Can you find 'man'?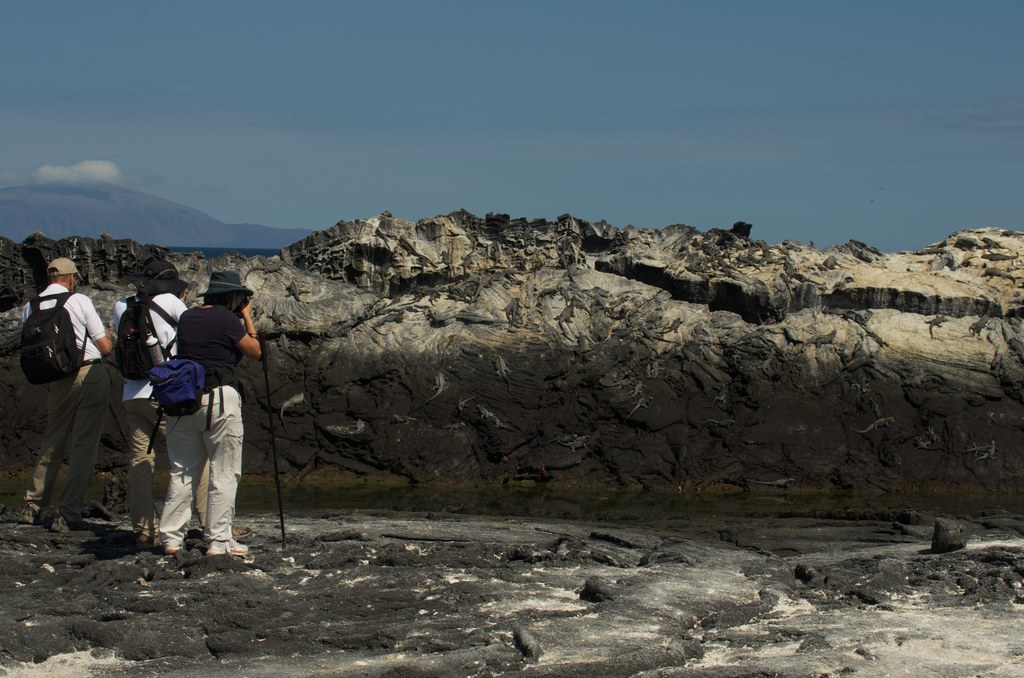
Yes, bounding box: BBox(113, 257, 252, 542).
